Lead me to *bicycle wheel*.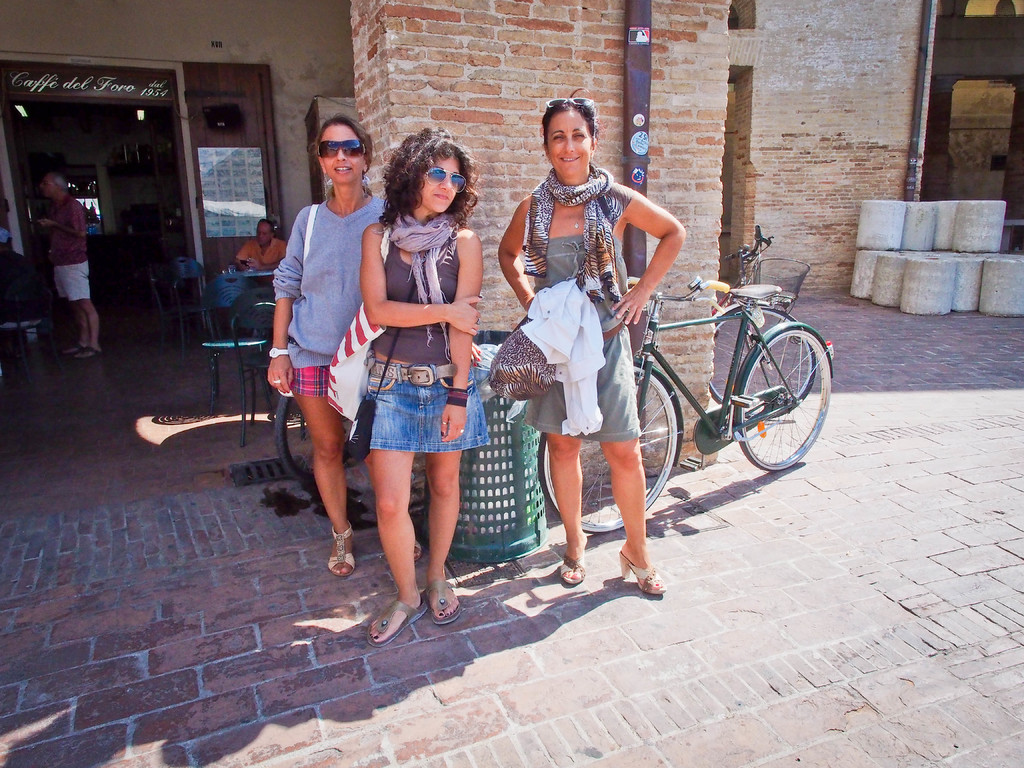
Lead to [712,307,820,422].
